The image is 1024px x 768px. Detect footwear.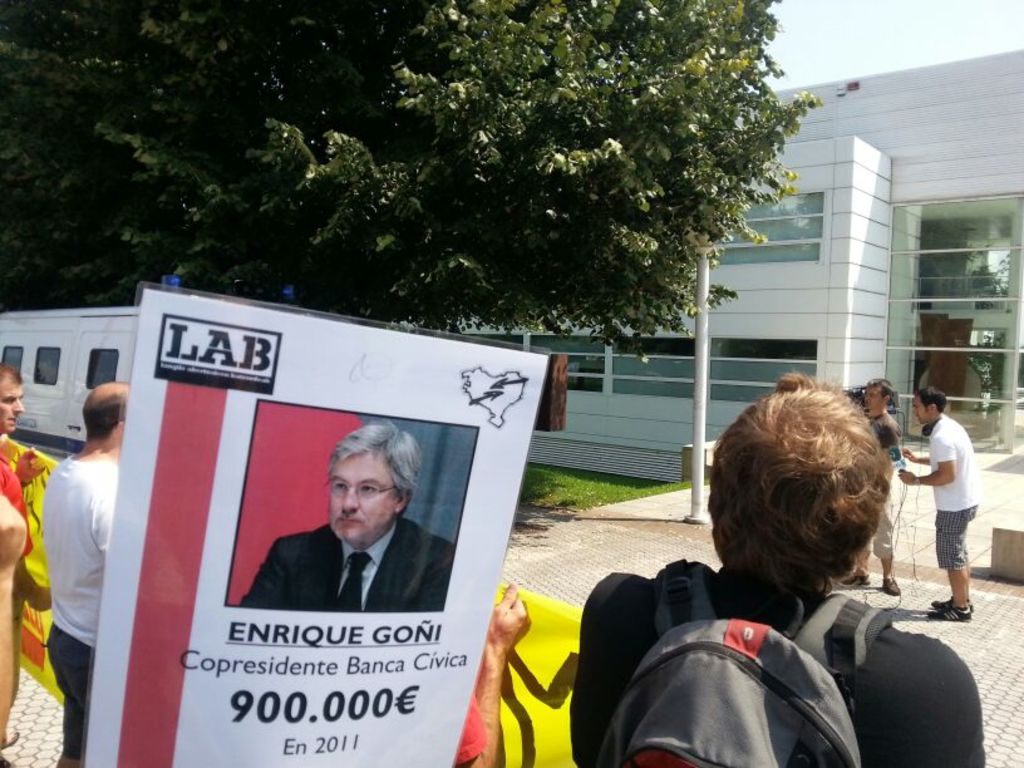
Detection: 840, 571, 870, 586.
